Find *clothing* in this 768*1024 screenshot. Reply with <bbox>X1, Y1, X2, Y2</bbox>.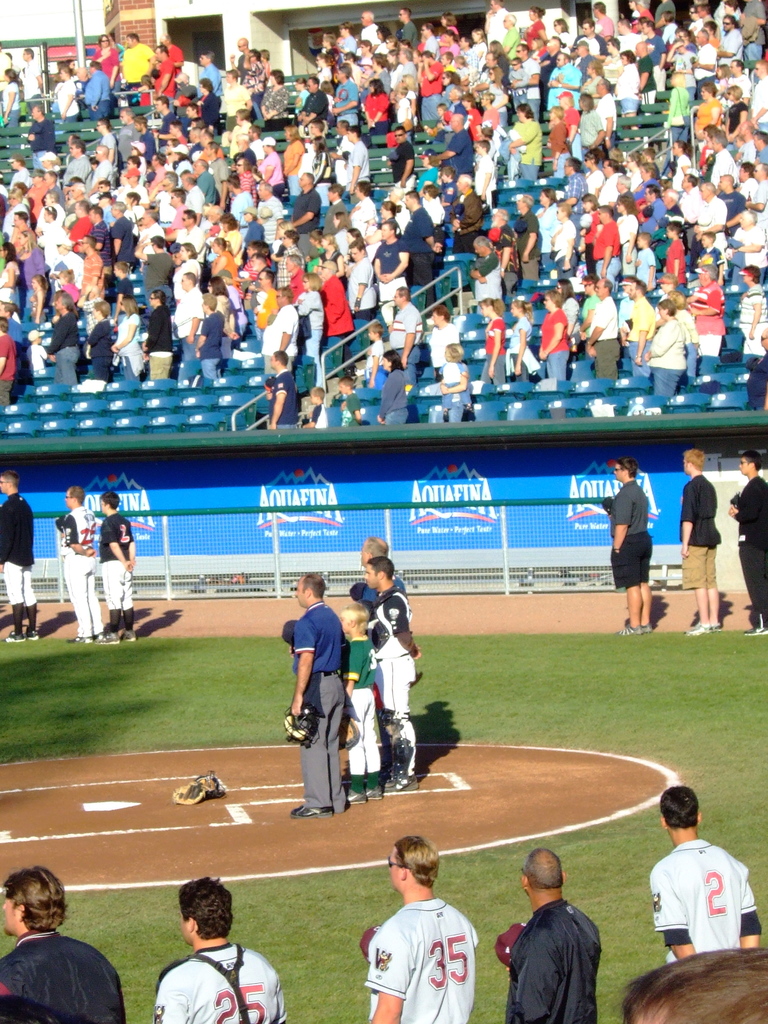
<bbox>603, 476, 657, 593</bbox>.
